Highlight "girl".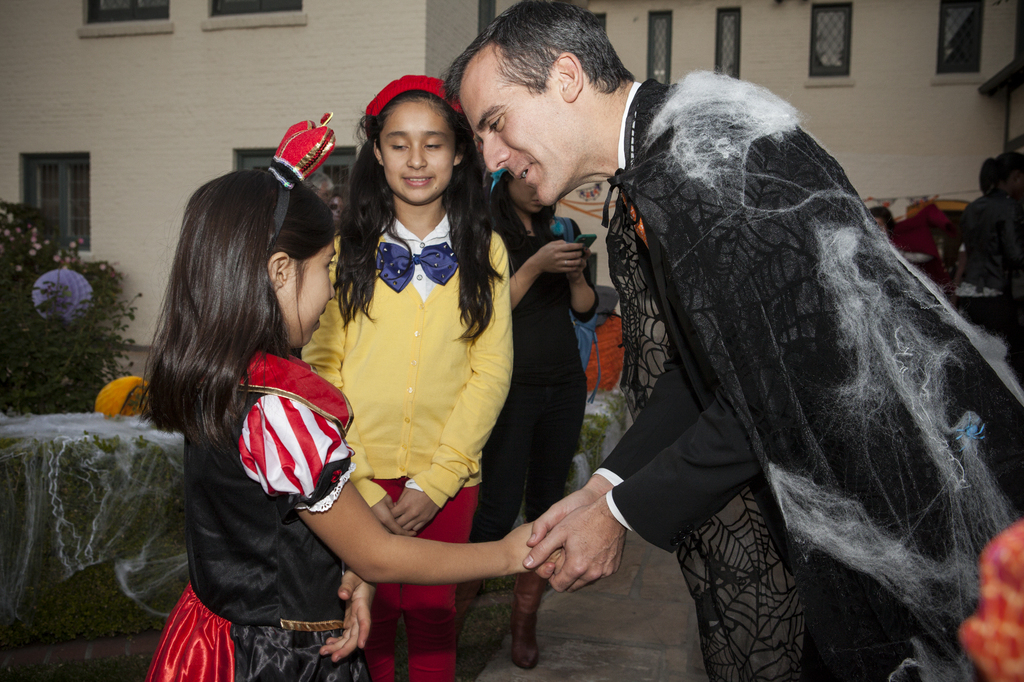
Highlighted region: locate(296, 72, 517, 681).
